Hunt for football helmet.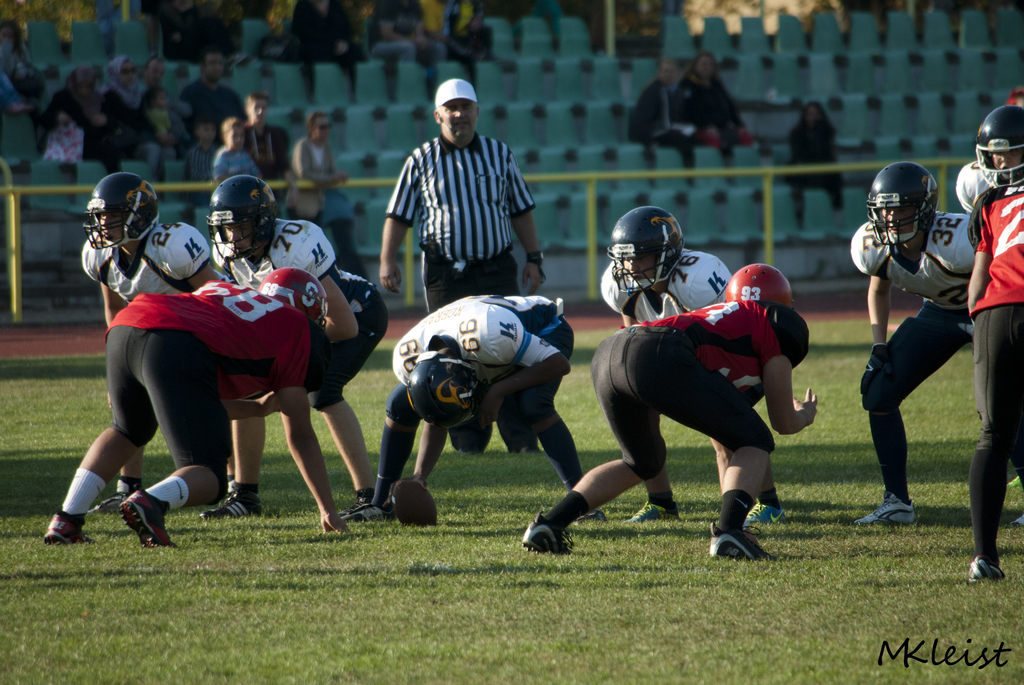
Hunted down at rect(723, 257, 792, 306).
